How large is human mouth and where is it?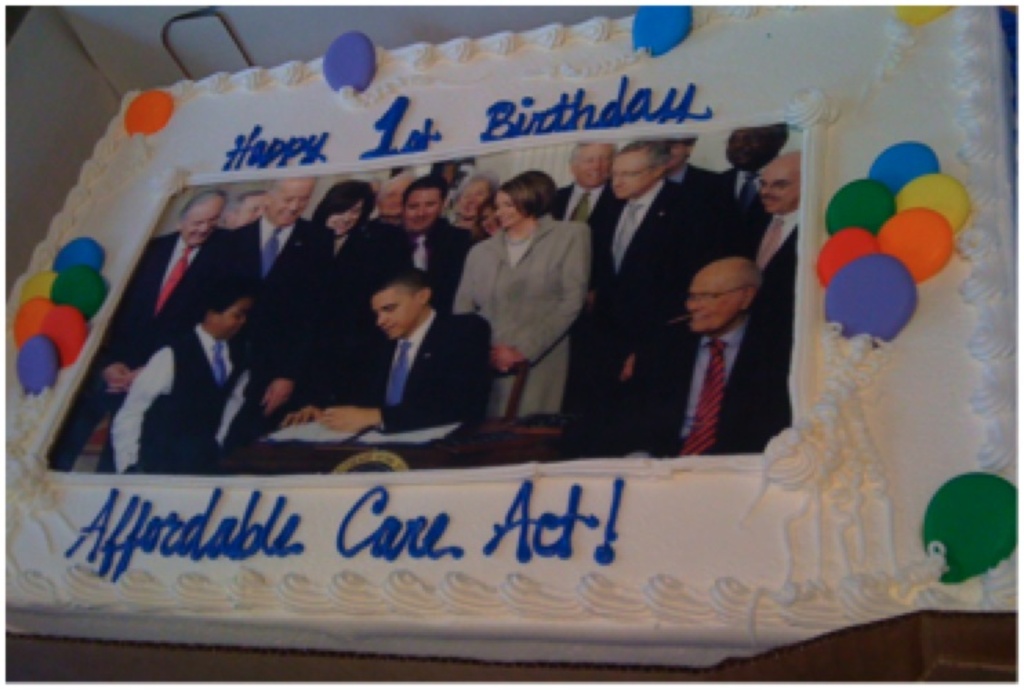
Bounding box: bbox=[500, 214, 508, 221].
